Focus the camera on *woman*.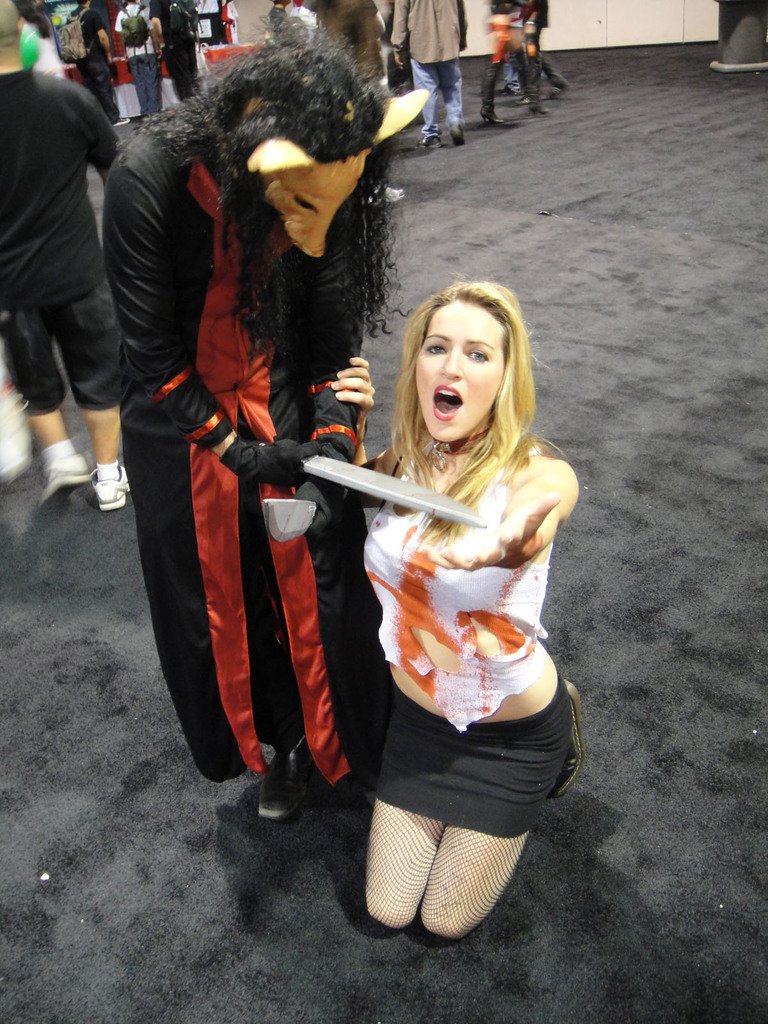
Focus region: (317,268,590,959).
